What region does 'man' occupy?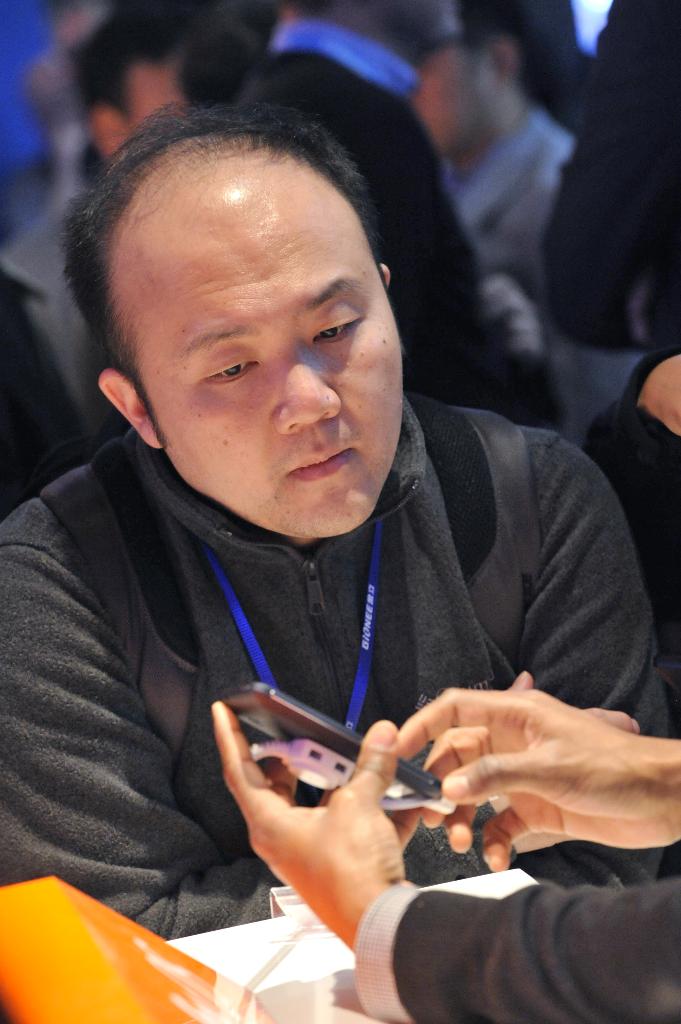
x1=241, y1=0, x2=540, y2=417.
